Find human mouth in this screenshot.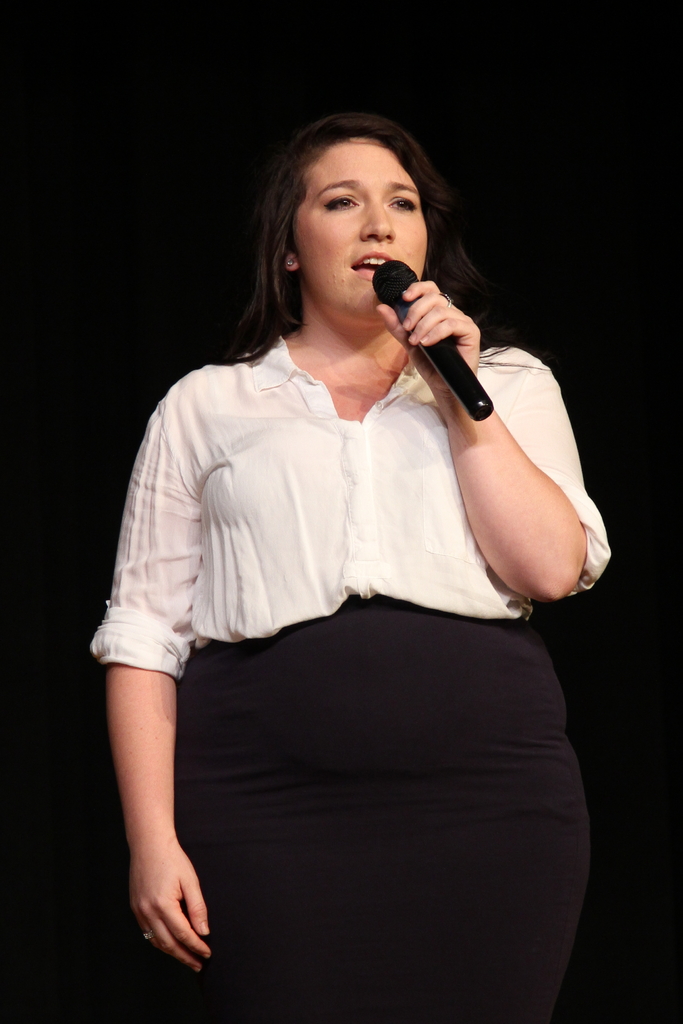
The bounding box for human mouth is box=[346, 248, 400, 285].
